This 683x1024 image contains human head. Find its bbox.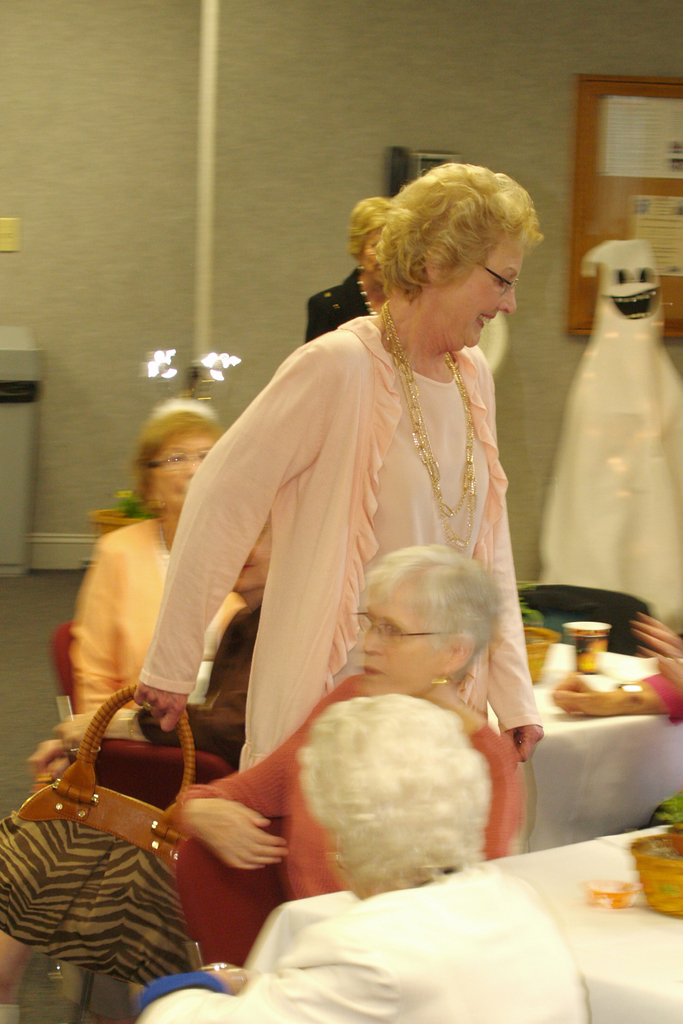
<region>327, 152, 548, 355</region>.
